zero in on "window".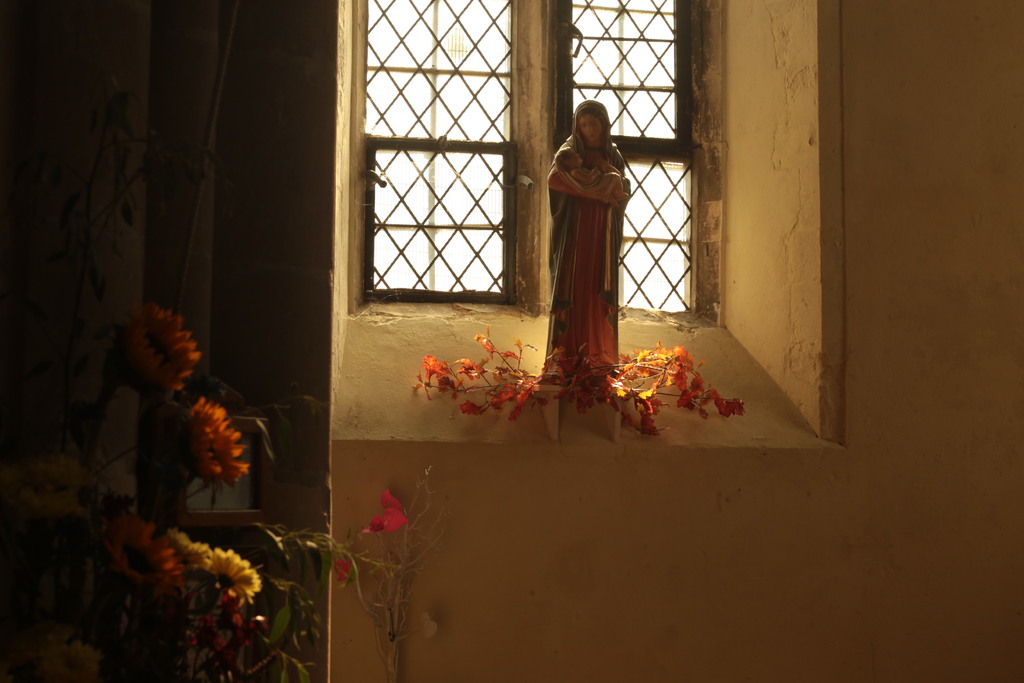
Zeroed in: crop(347, 0, 727, 325).
